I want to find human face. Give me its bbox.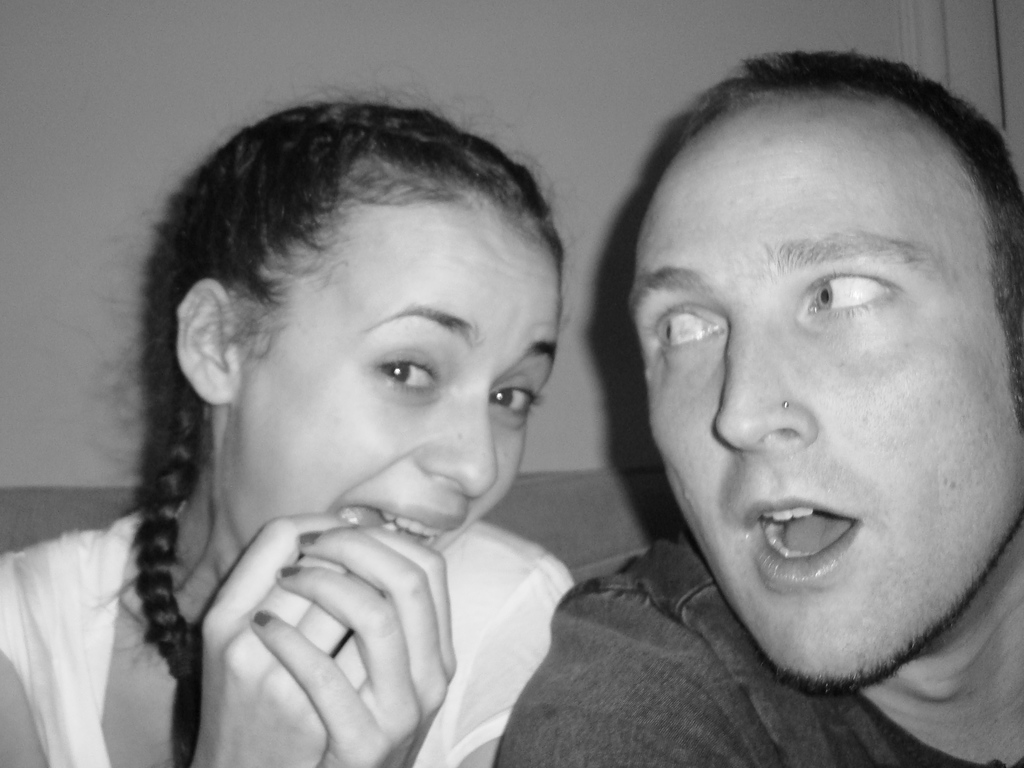
630:82:1023:688.
